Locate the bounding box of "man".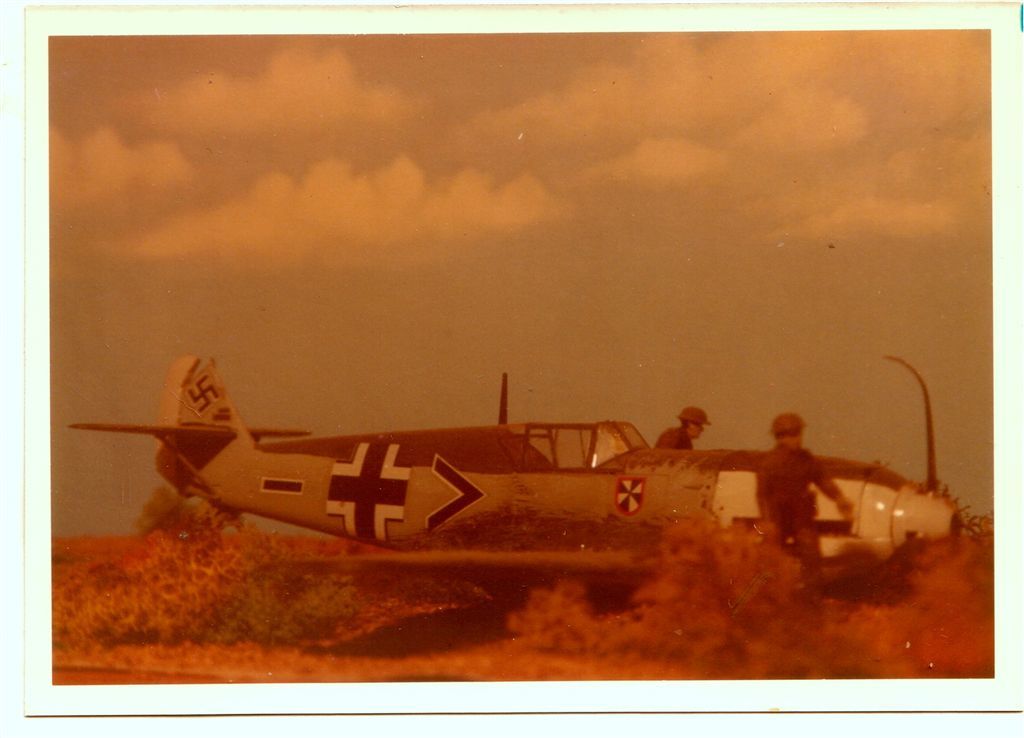
Bounding box: pyautogui.locateOnScreen(755, 409, 861, 595).
